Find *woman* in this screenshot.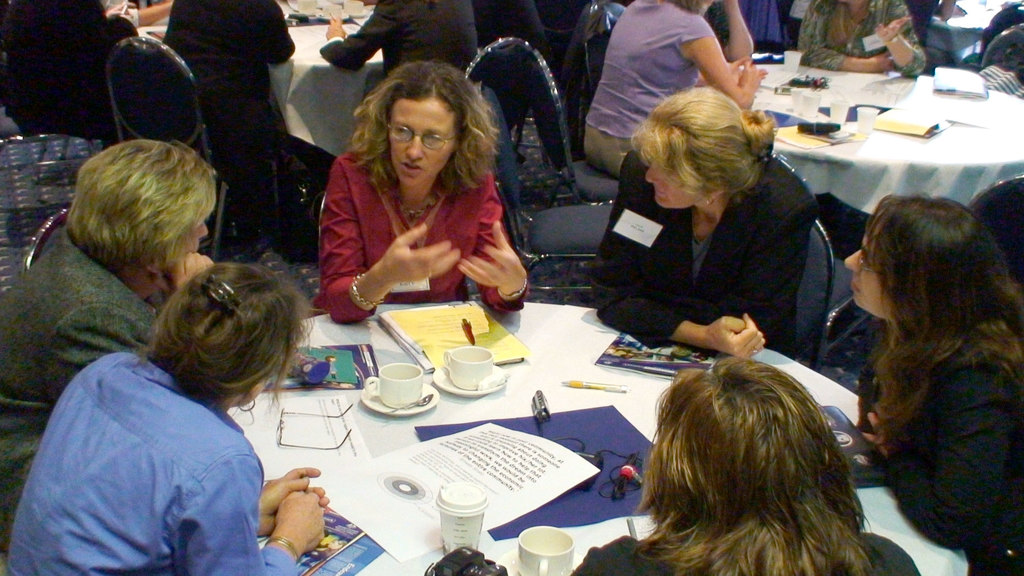
The bounding box for *woman* is l=578, t=0, r=767, b=175.
